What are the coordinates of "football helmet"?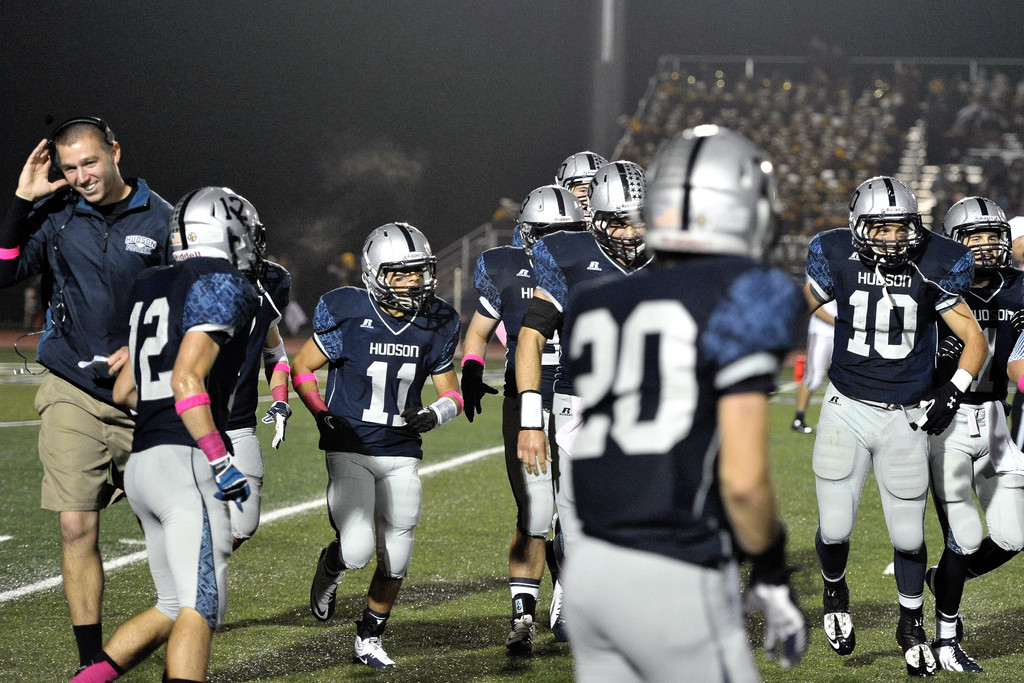
x1=163 y1=185 x2=268 y2=277.
